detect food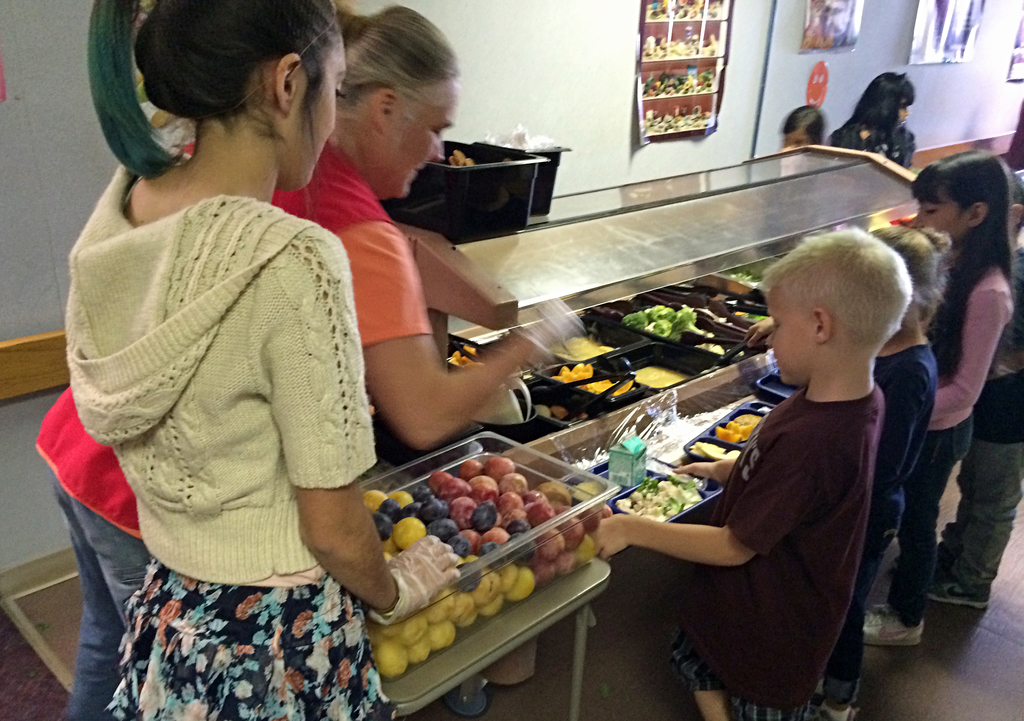
box=[449, 150, 474, 167]
